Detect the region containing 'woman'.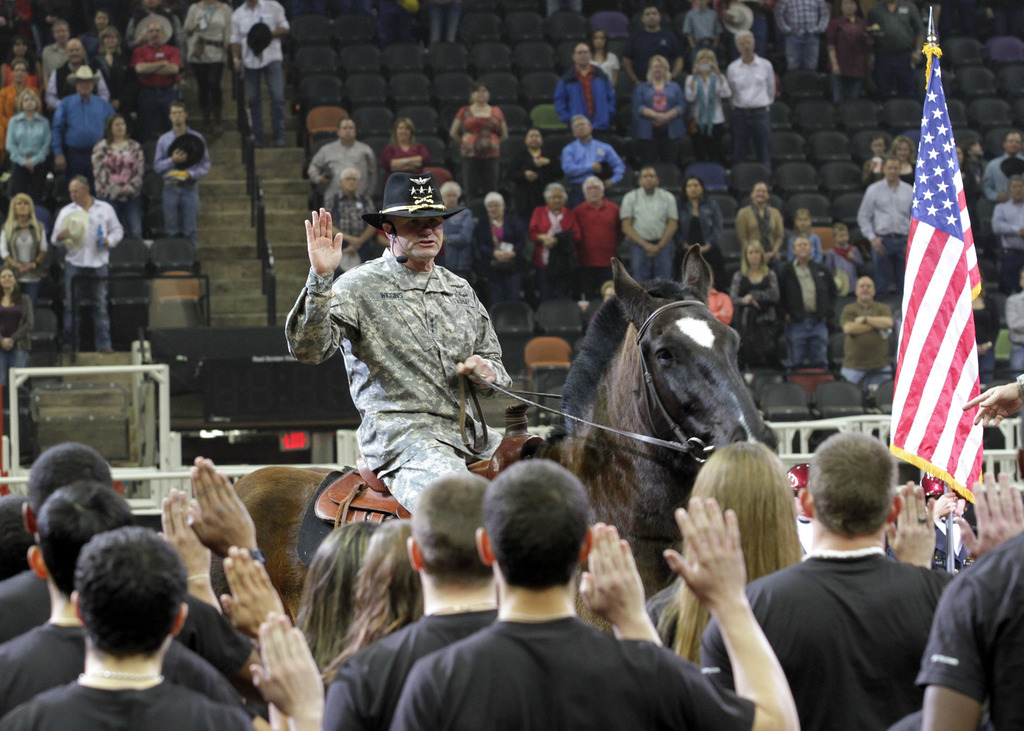
region(95, 27, 132, 104).
